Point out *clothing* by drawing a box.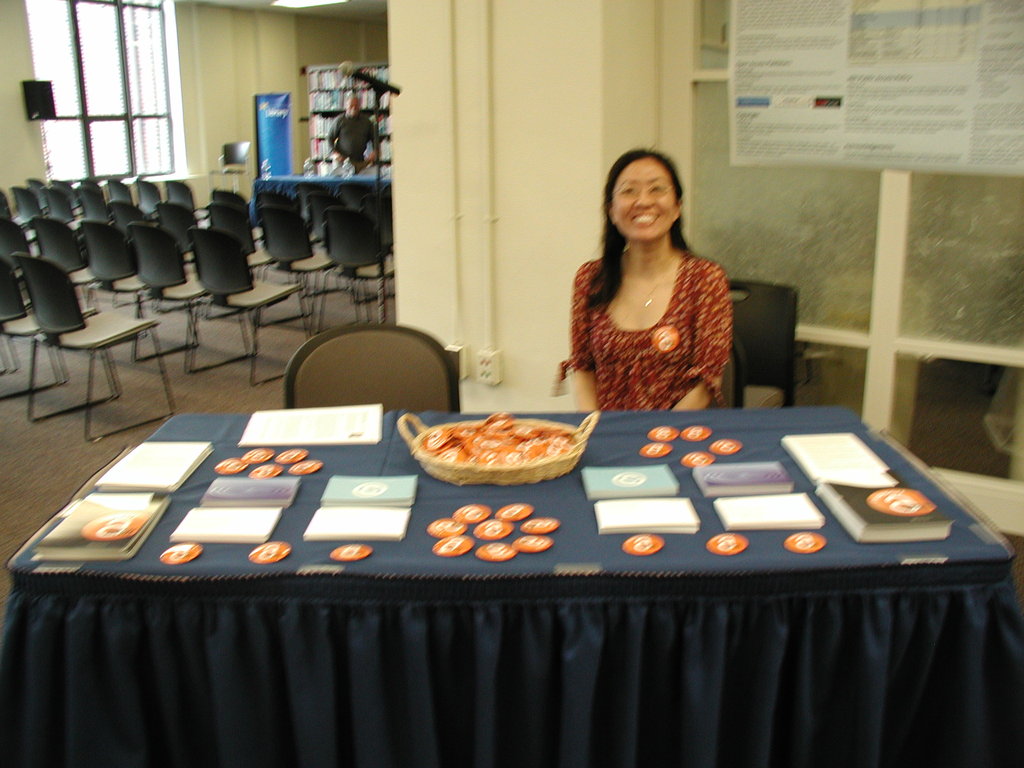
(570, 249, 736, 419).
